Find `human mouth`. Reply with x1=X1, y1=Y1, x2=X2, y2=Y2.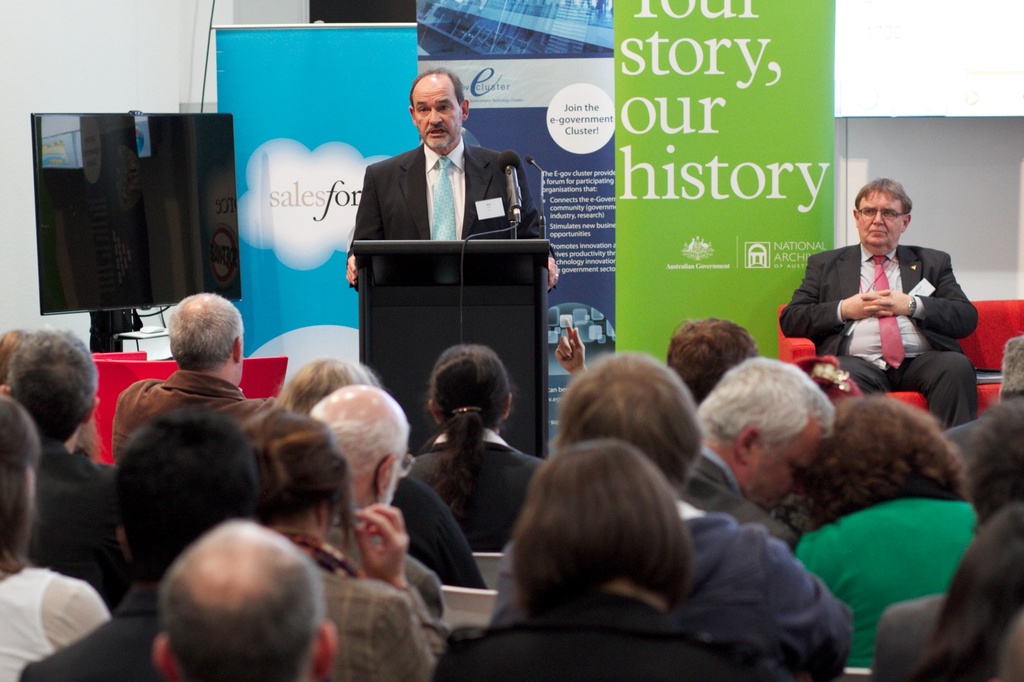
x1=425, y1=123, x2=446, y2=131.
